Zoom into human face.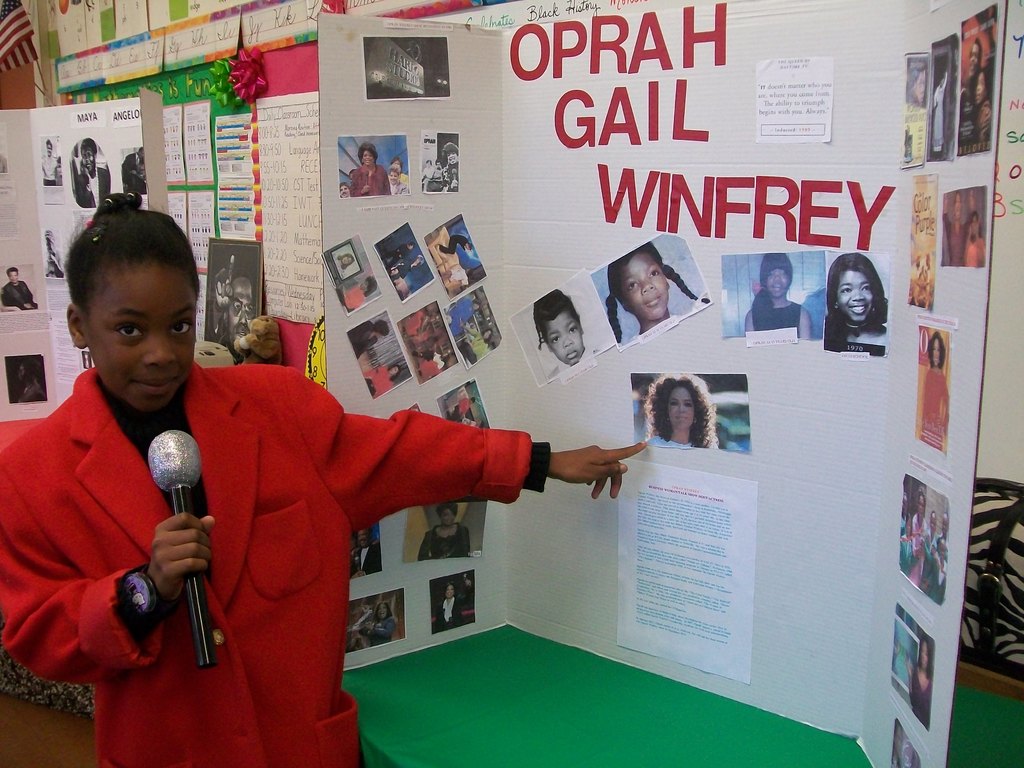
Zoom target: detection(837, 267, 879, 320).
